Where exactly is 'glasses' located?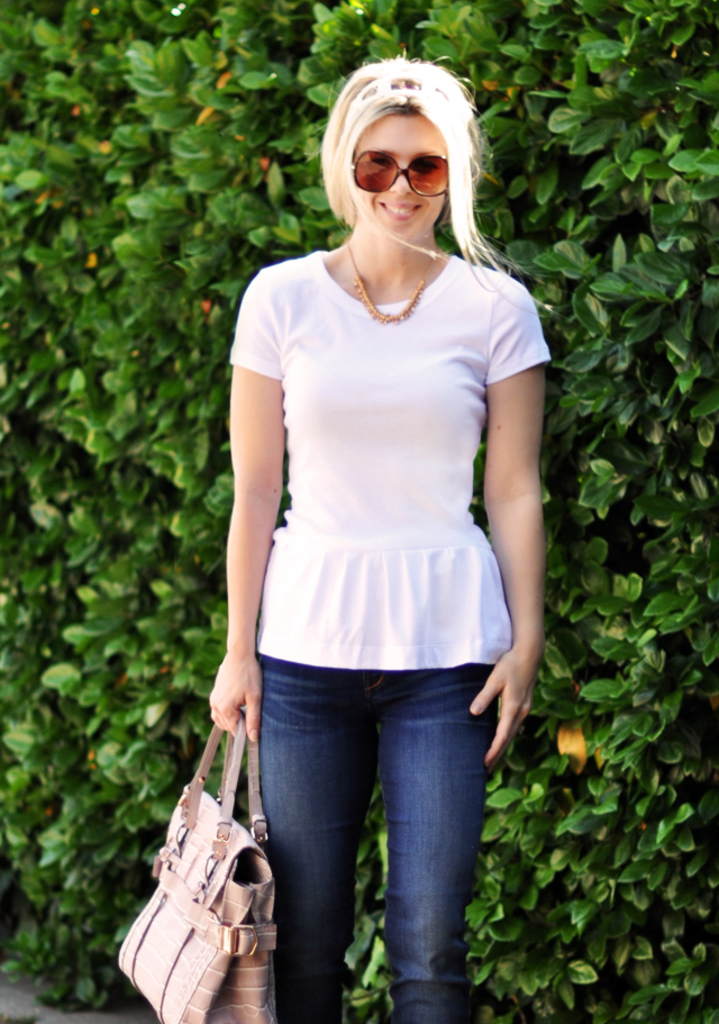
Its bounding box is 355, 148, 449, 199.
